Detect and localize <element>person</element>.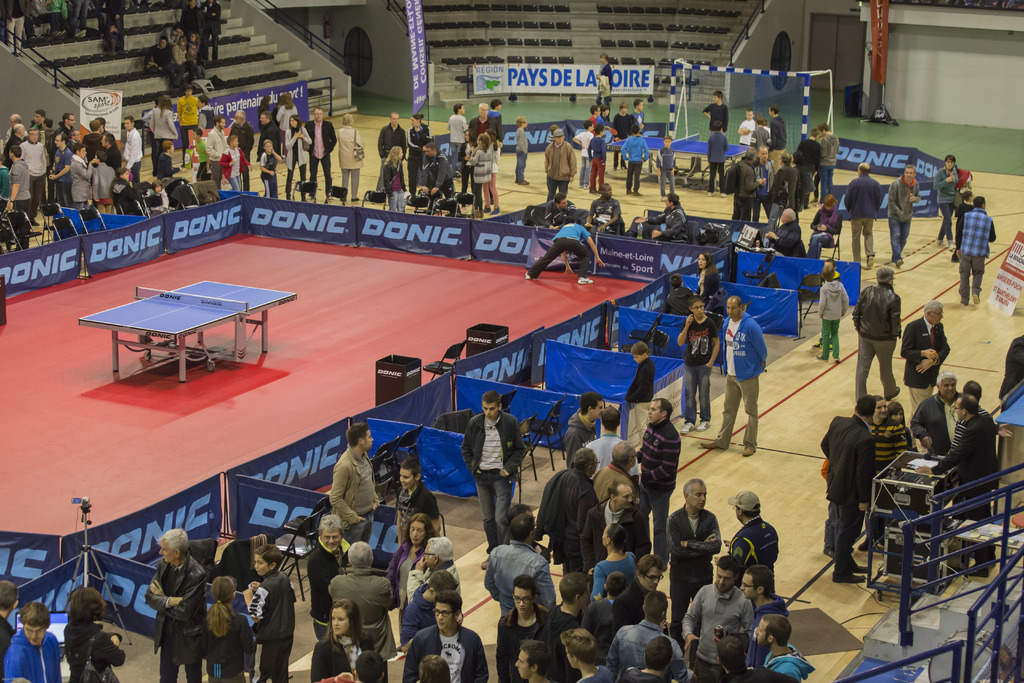
Localized at bbox=[300, 106, 339, 202].
